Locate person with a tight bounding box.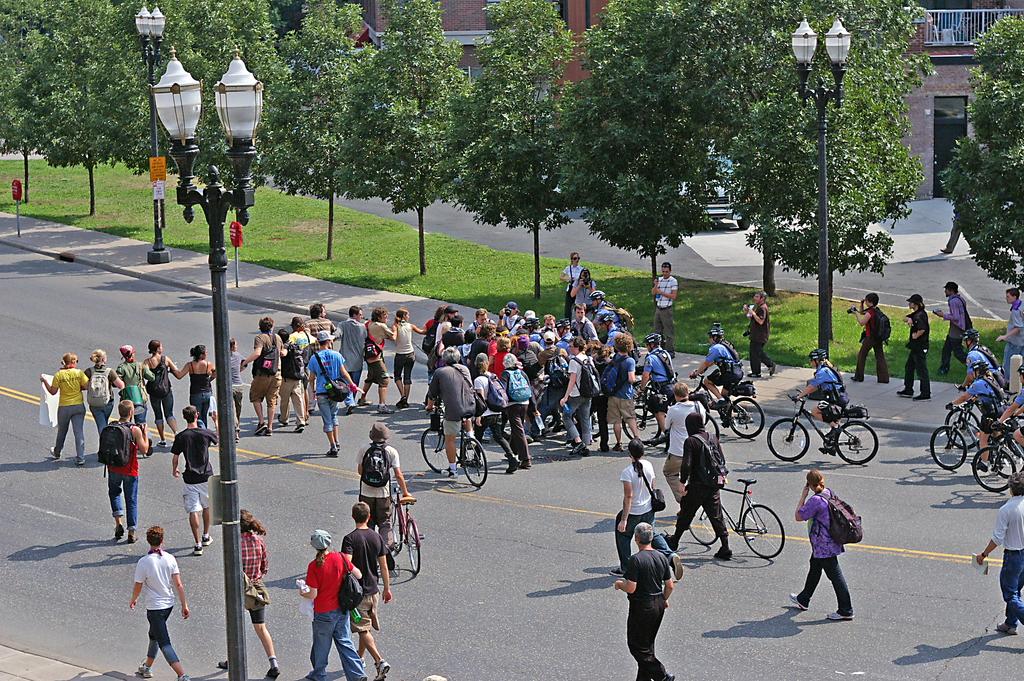
(left=687, top=325, right=747, bottom=426).
